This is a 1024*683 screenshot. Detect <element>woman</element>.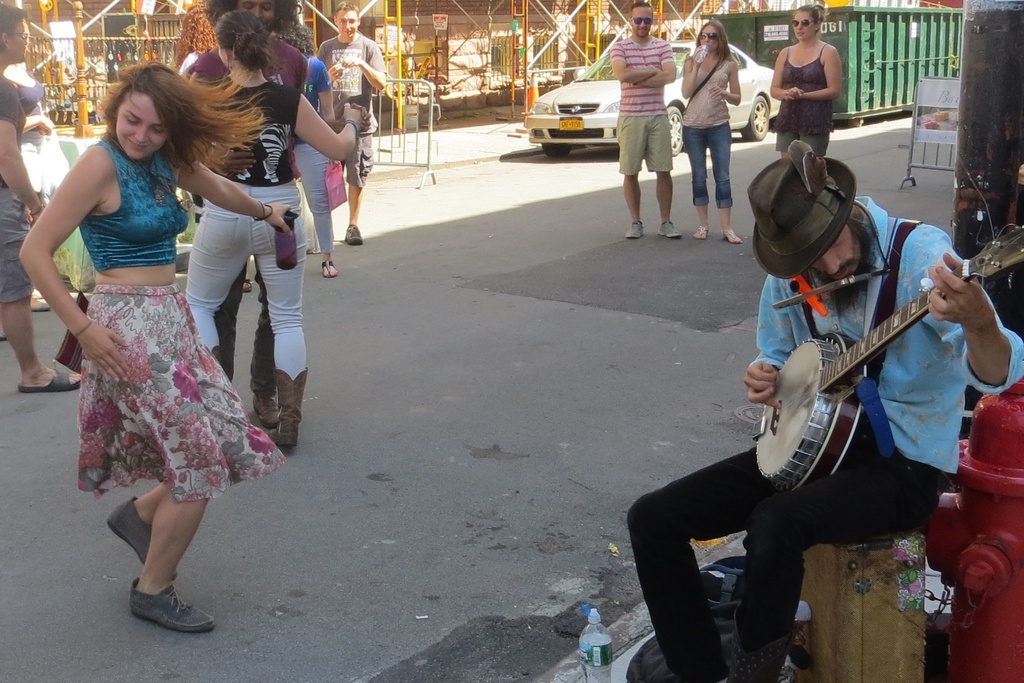
<region>289, 21, 336, 277</region>.
